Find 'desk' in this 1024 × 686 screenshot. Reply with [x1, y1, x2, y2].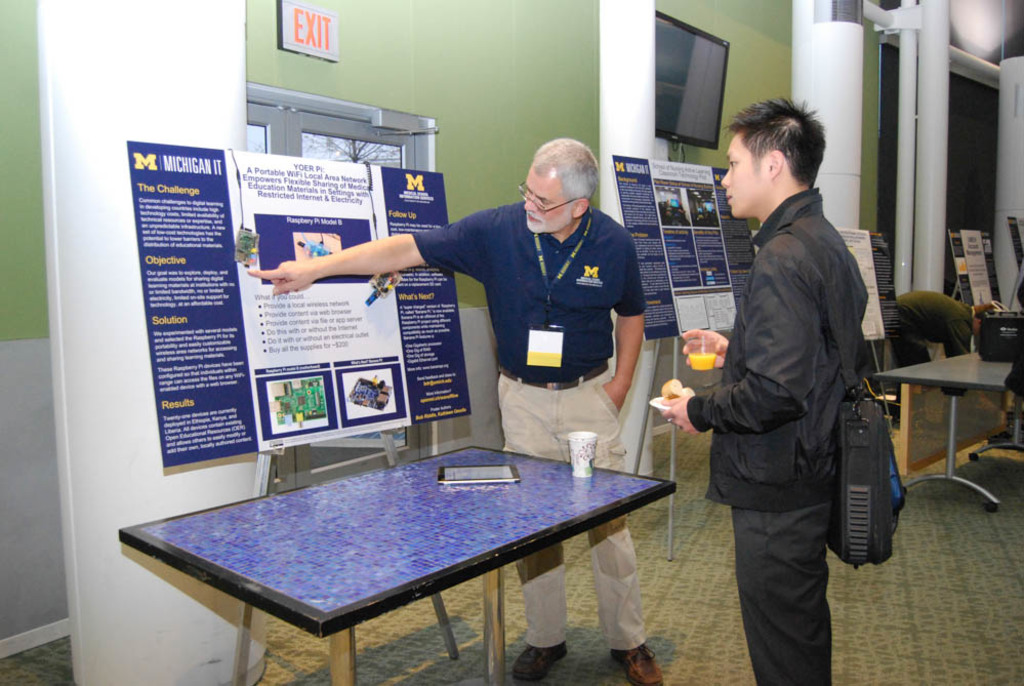
[136, 448, 685, 671].
